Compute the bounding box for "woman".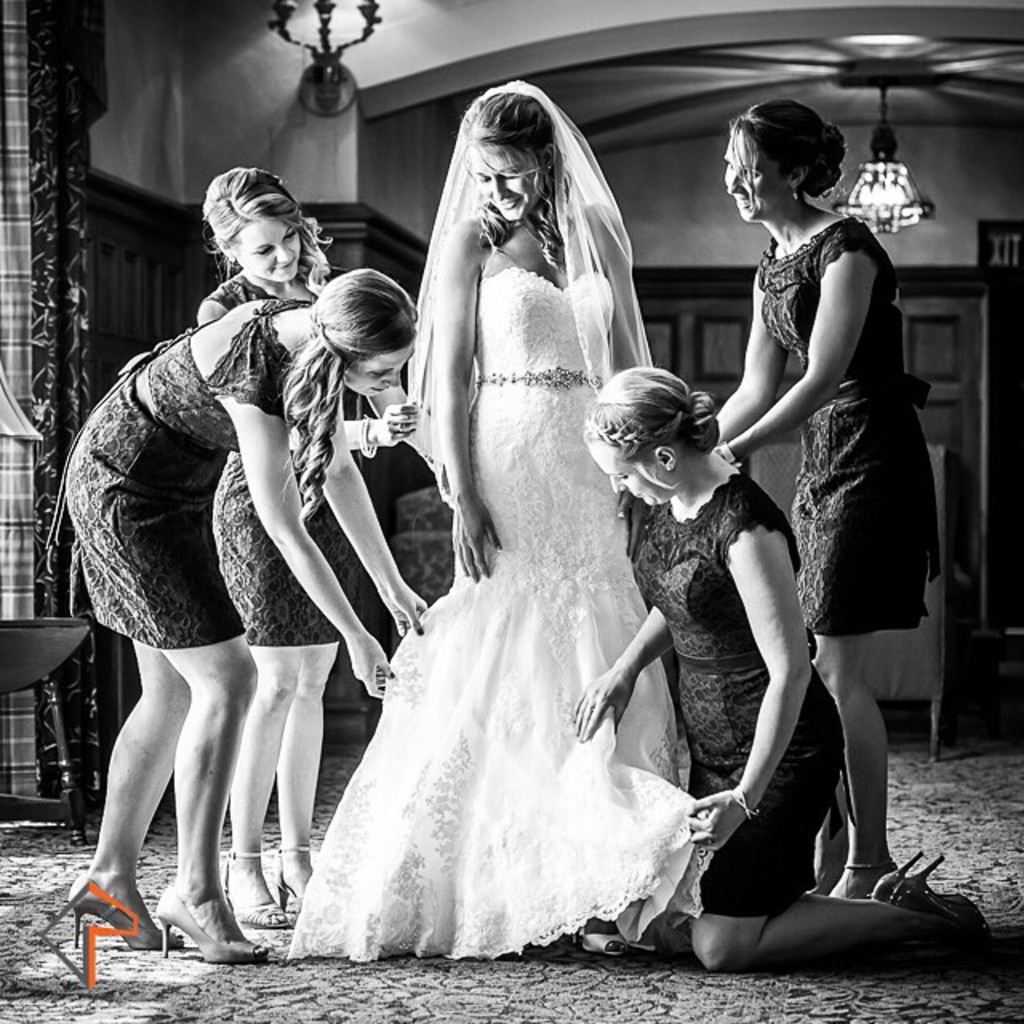
Rect(712, 98, 942, 904).
